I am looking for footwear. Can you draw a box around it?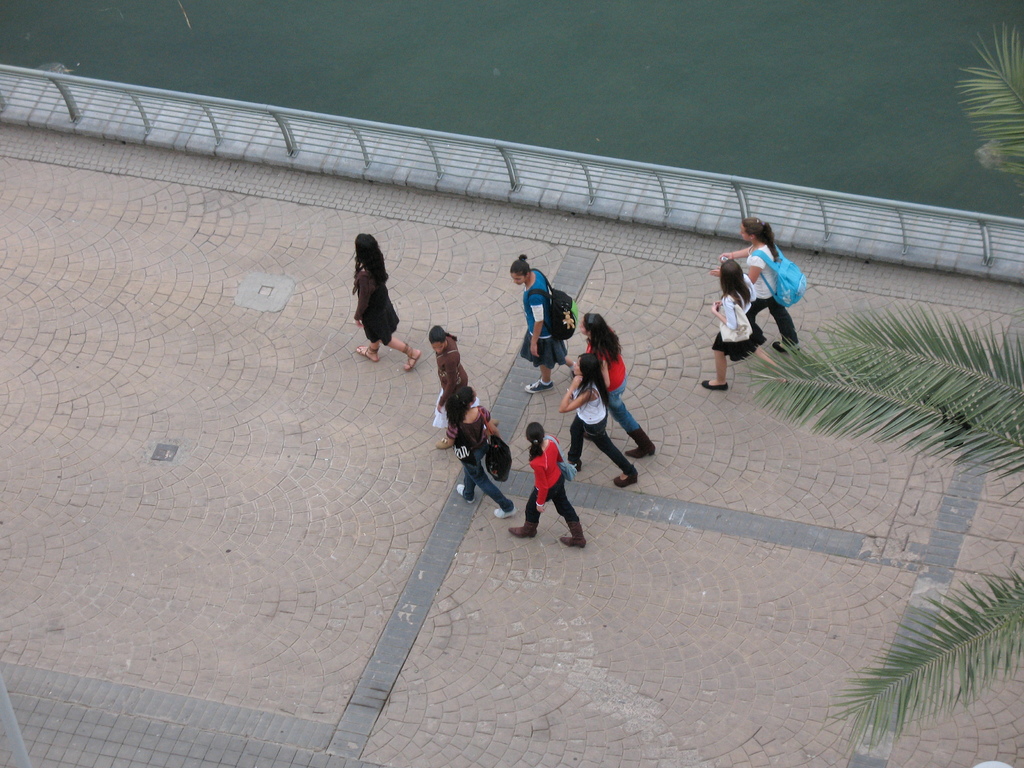
Sure, the bounding box is 507/518/537/538.
